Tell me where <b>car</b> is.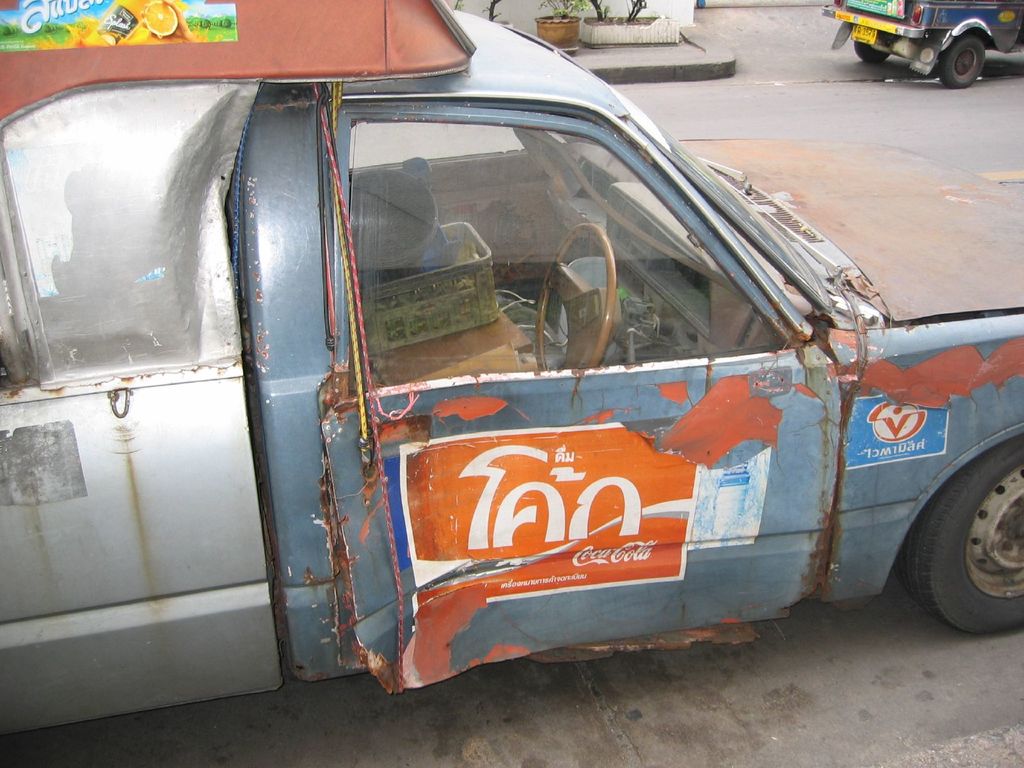
<b>car</b> is at locate(0, 1, 1023, 733).
